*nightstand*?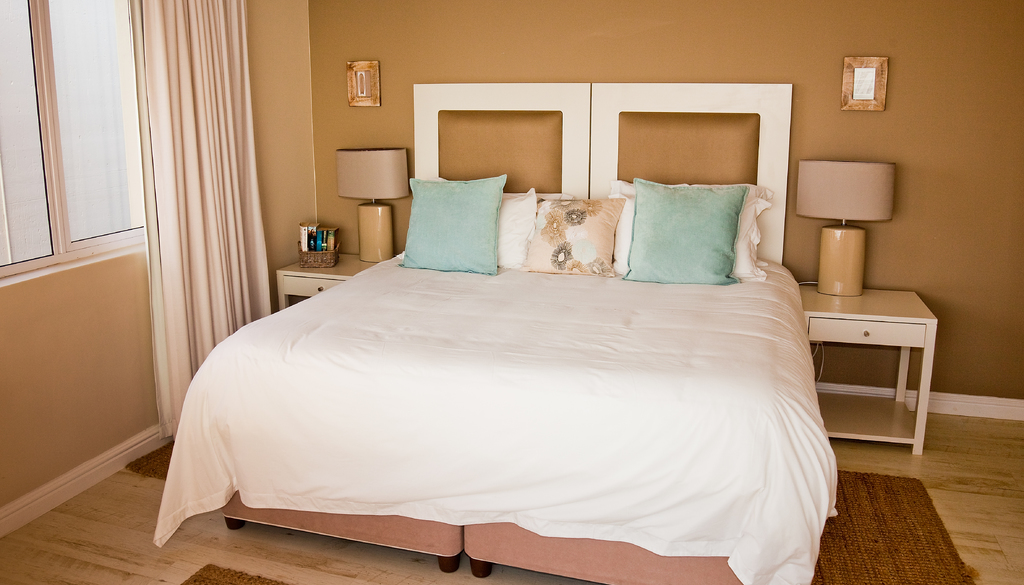
x1=808 y1=272 x2=941 y2=469
